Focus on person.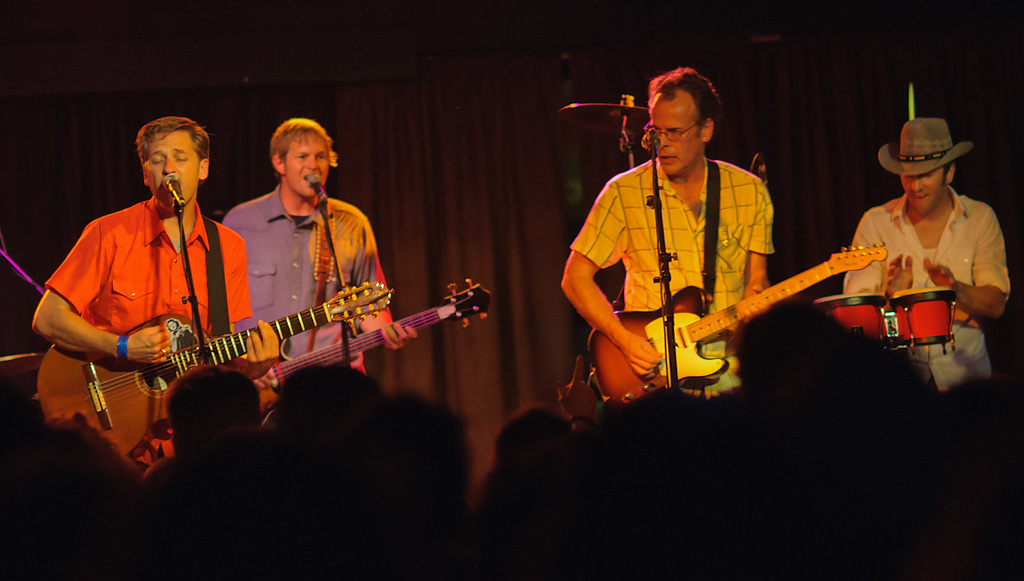
Focused at x1=27, y1=113, x2=282, y2=463.
